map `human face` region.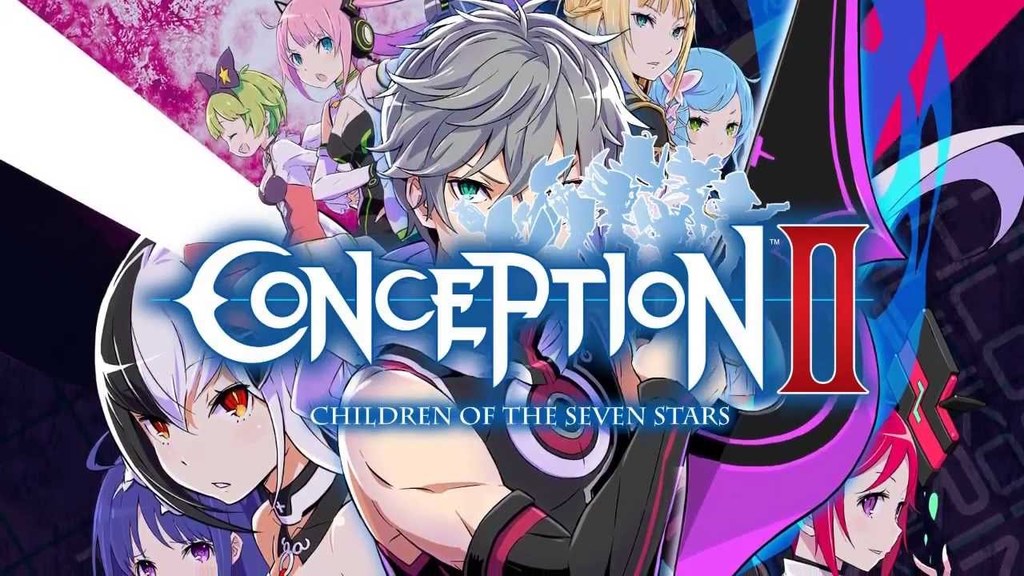
Mapped to (left=124, top=362, right=286, bottom=509).
